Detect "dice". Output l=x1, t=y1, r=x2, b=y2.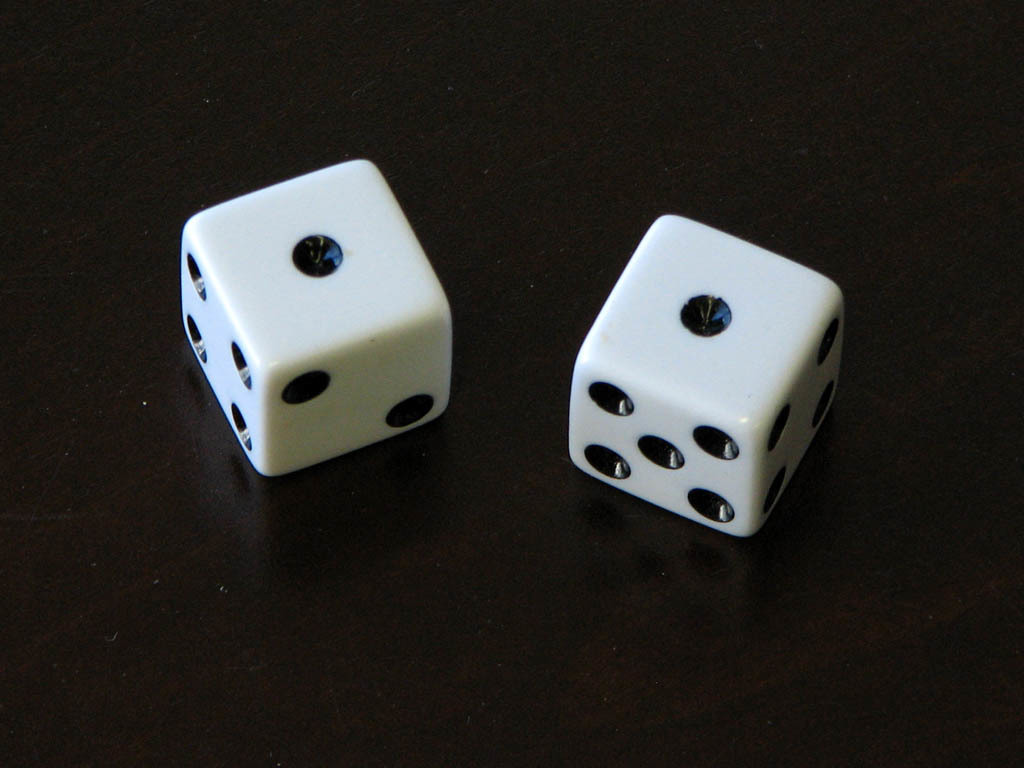
l=568, t=215, r=848, b=537.
